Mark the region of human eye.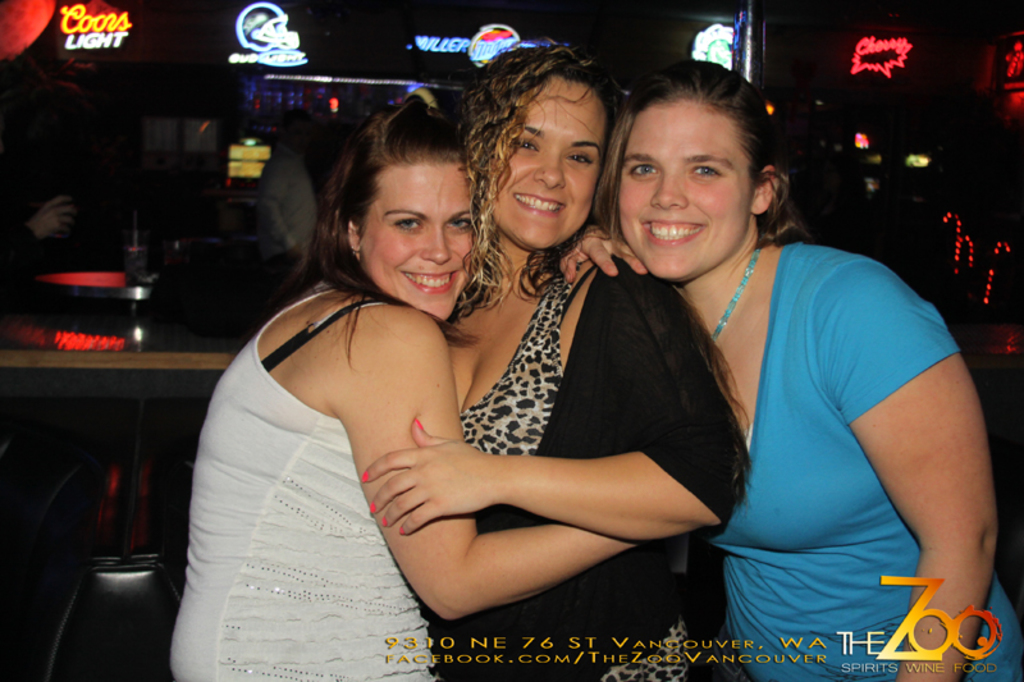
Region: left=567, top=152, right=596, bottom=166.
